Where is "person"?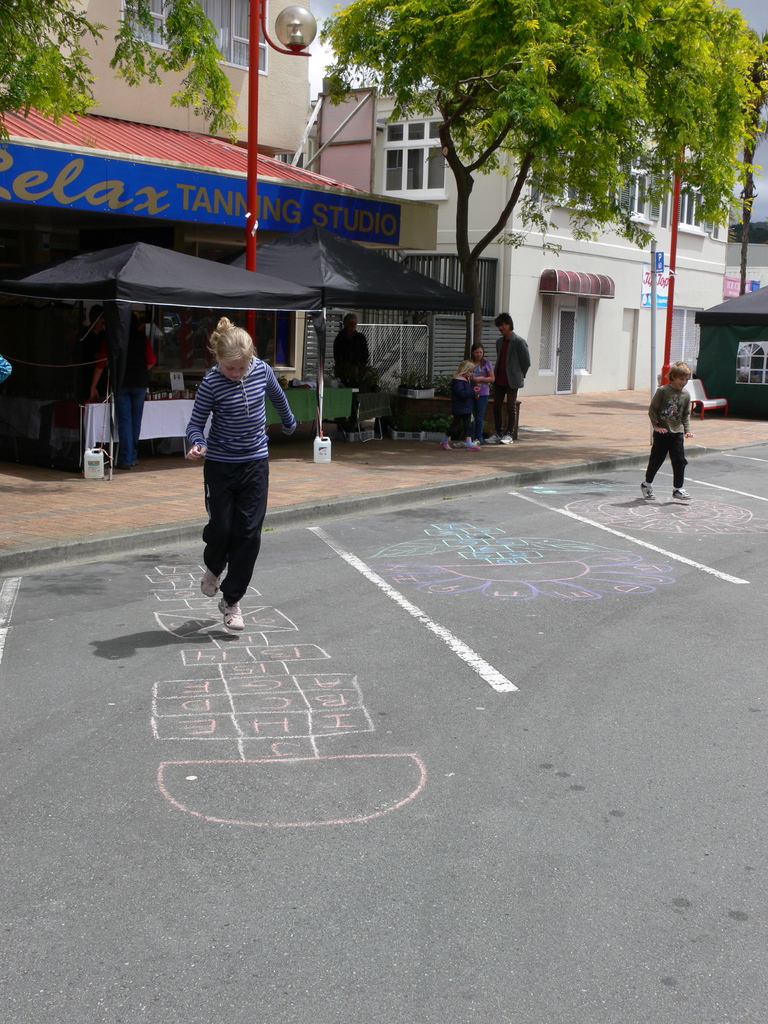
<region>641, 361, 697, 499</region>.
